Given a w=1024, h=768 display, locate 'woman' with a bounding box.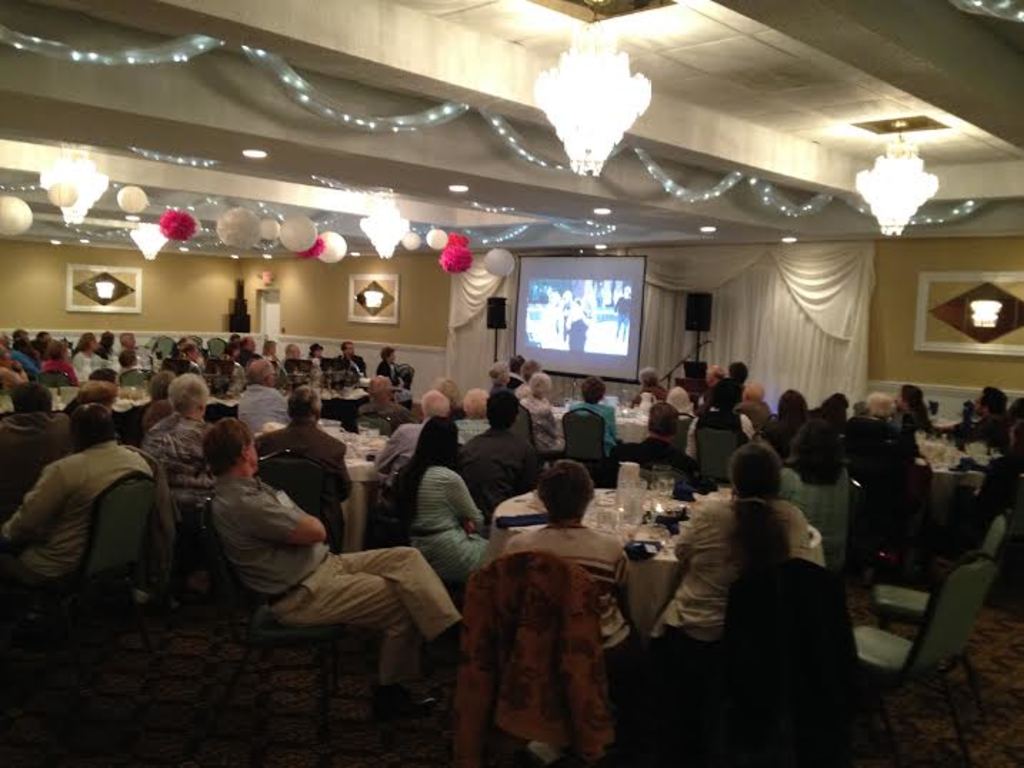
Located: detection(47, 340, 69, 370).
